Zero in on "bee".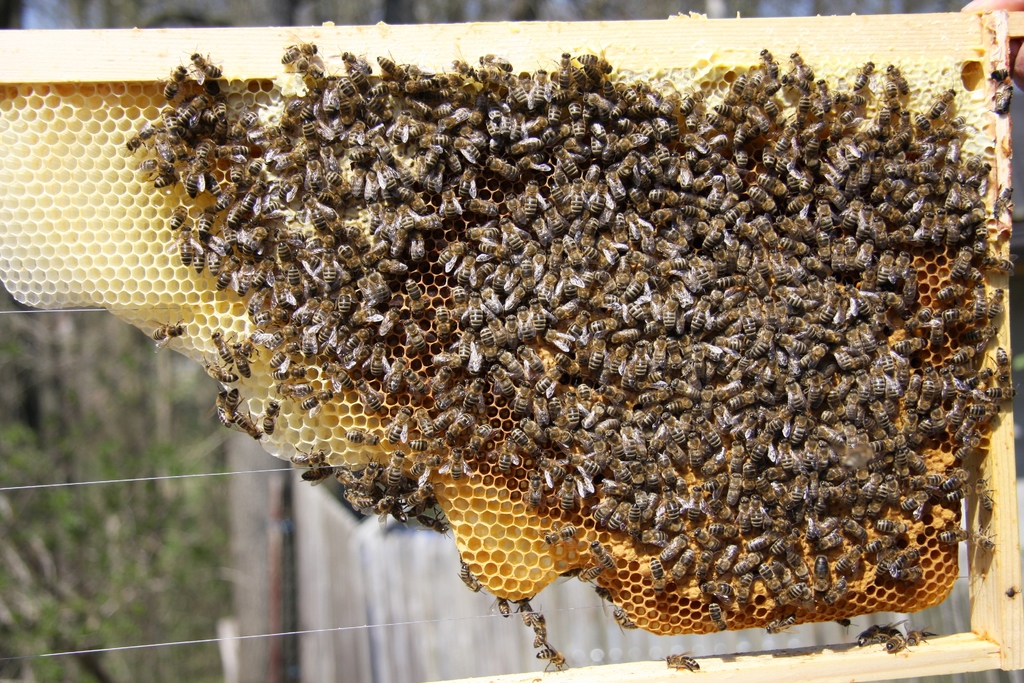
Zeroed in: box(755, 470, 781, 503).
